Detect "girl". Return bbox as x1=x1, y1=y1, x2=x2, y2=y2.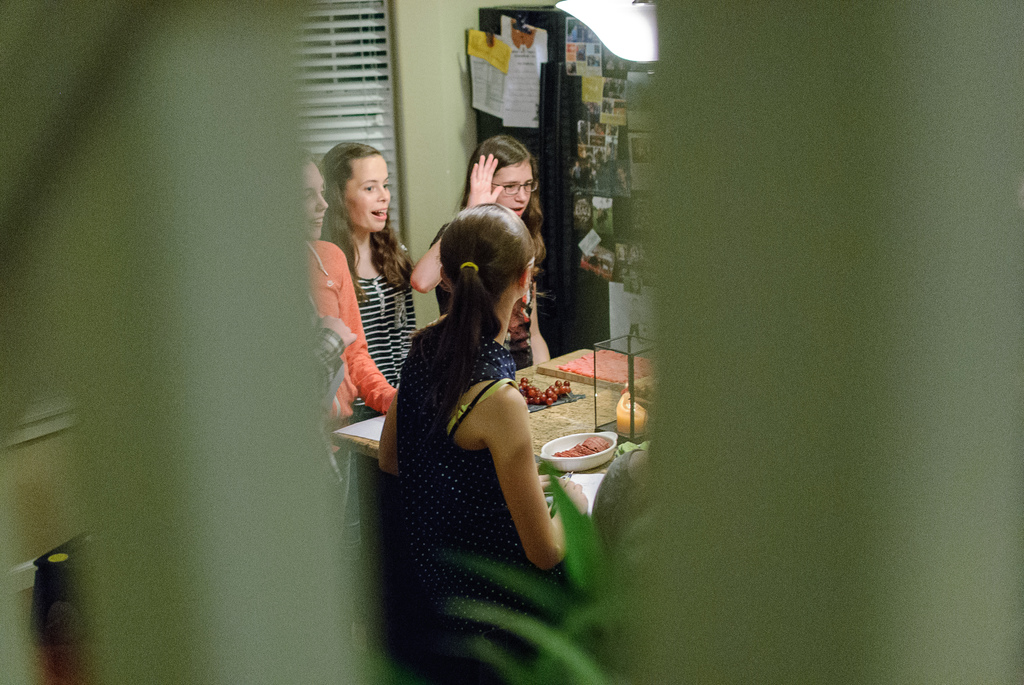
x1=318, y1=143, x2=415, y2=642.
